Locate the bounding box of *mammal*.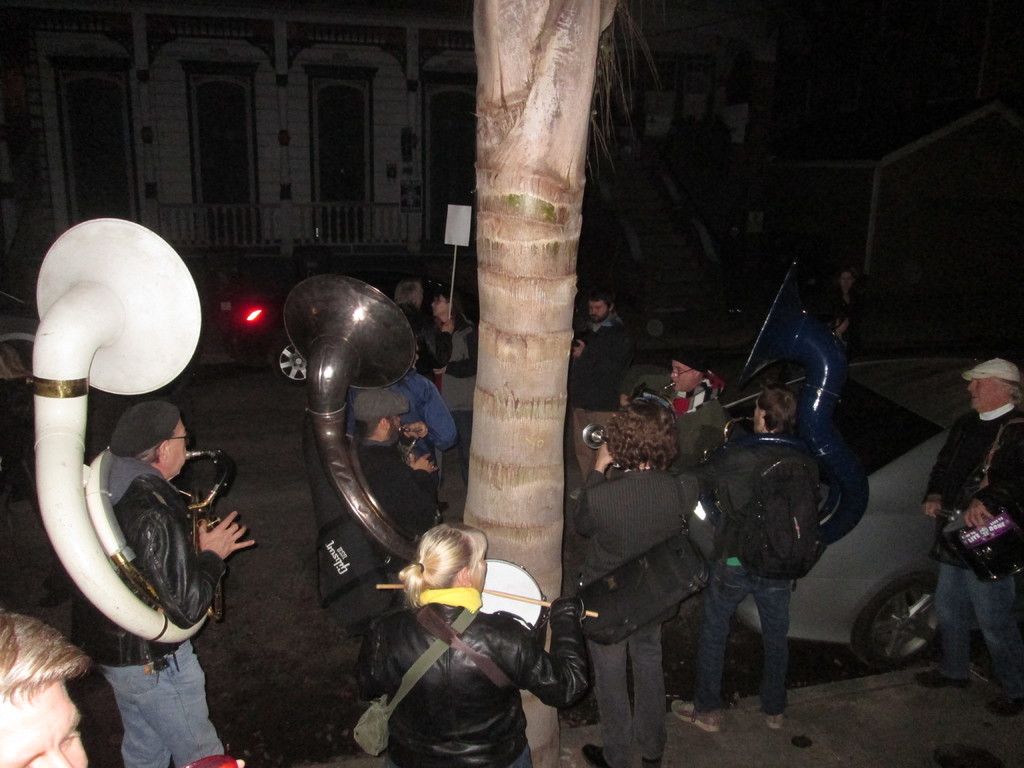
Bounding box: bbox=[398, 278, 454, 514].
